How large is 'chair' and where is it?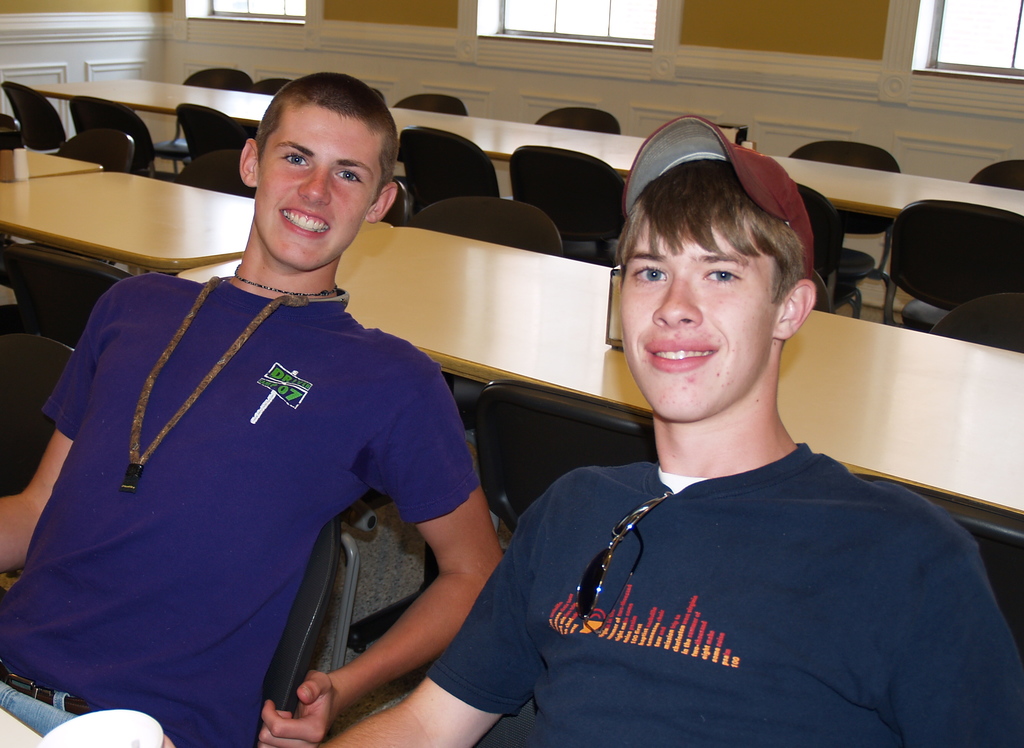
Bounding box: [left=399, top=127, right=501, bottom=216].
